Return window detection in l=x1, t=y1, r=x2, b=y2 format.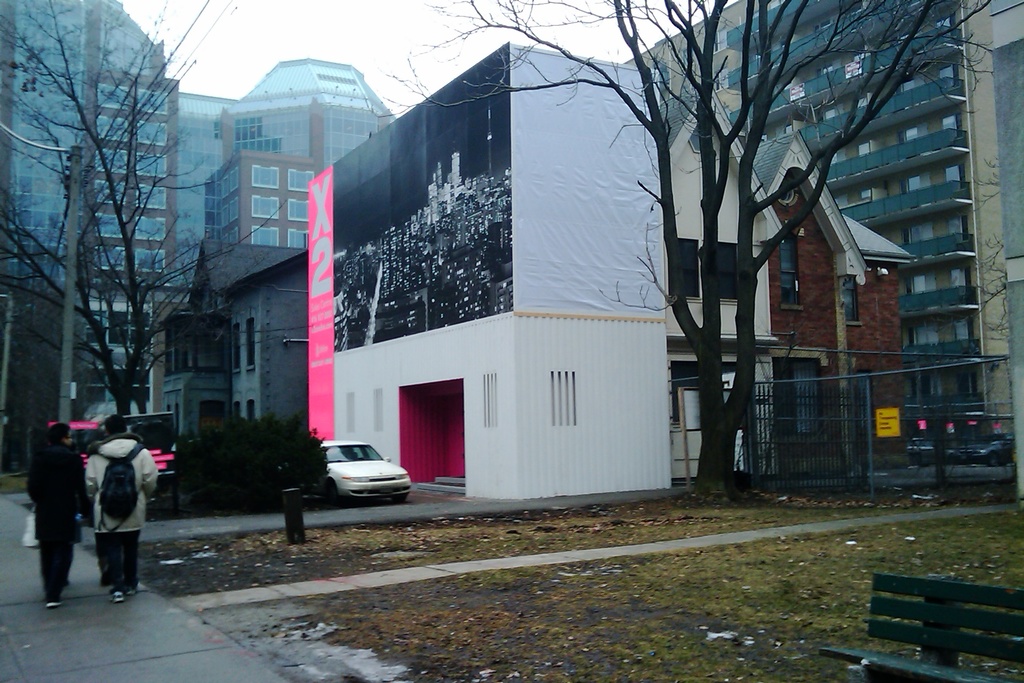
l=244, t=320, r=255, b=372.
